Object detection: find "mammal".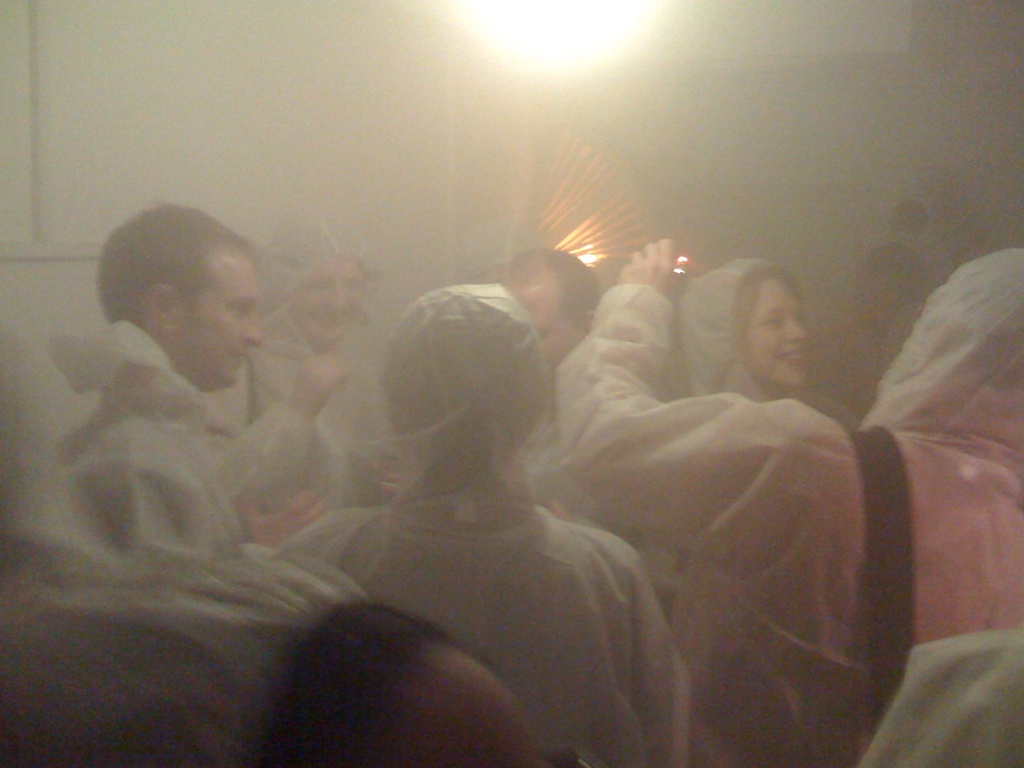
{"left": 195, "top": 198, "right": 382, "bottom": 513}.
